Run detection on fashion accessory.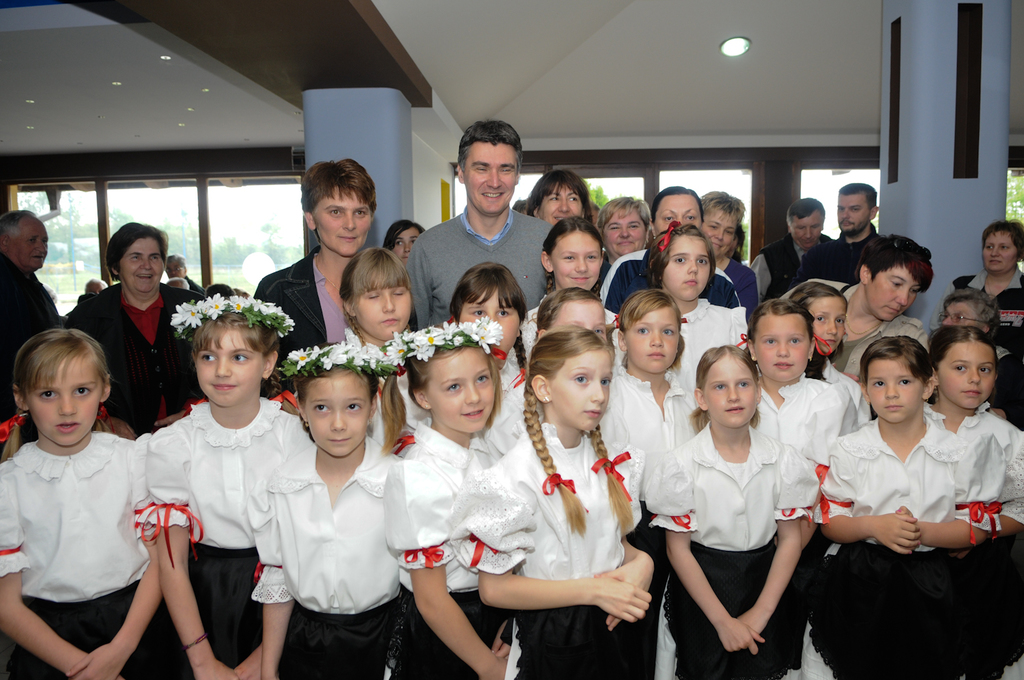
Result: bbox=(812, 463, 831, 483).
